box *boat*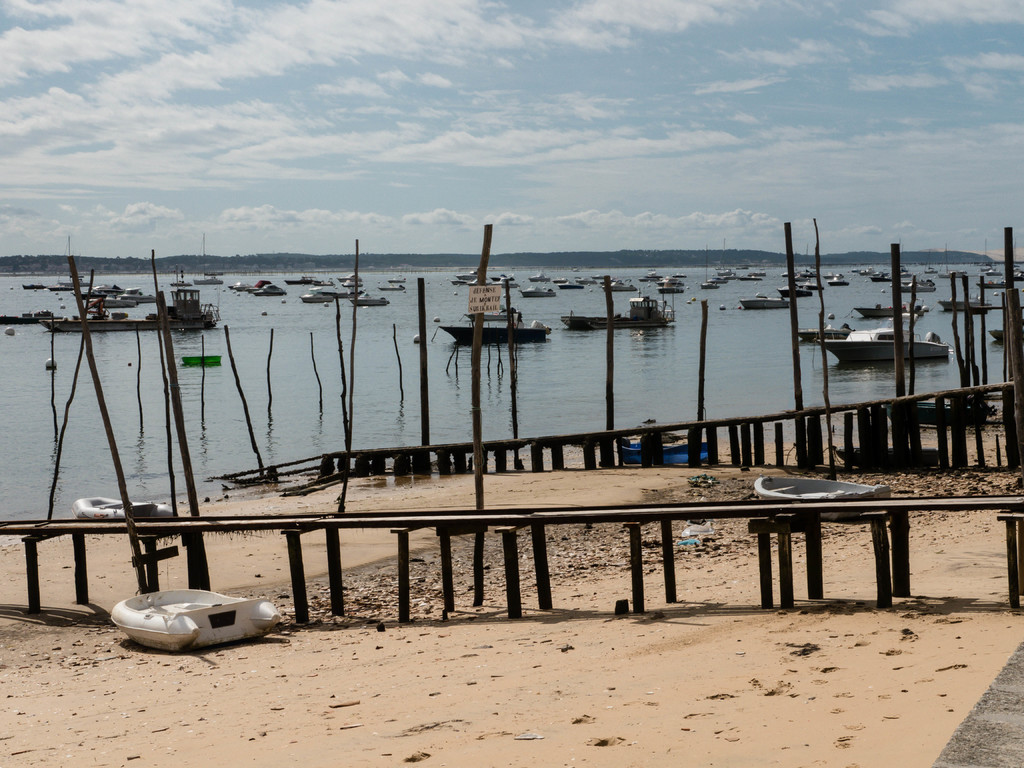
[x1=463, y1=307, x2=514, y2=320]
